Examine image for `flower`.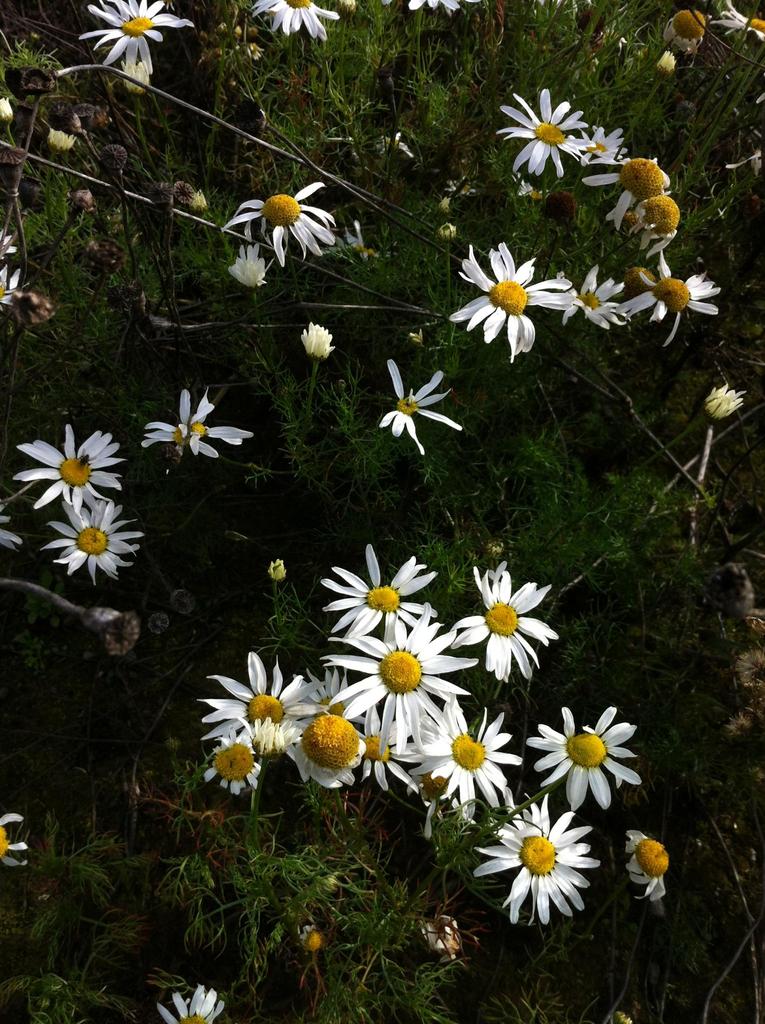
Examination result: <box>284,667,366,788</box>.
